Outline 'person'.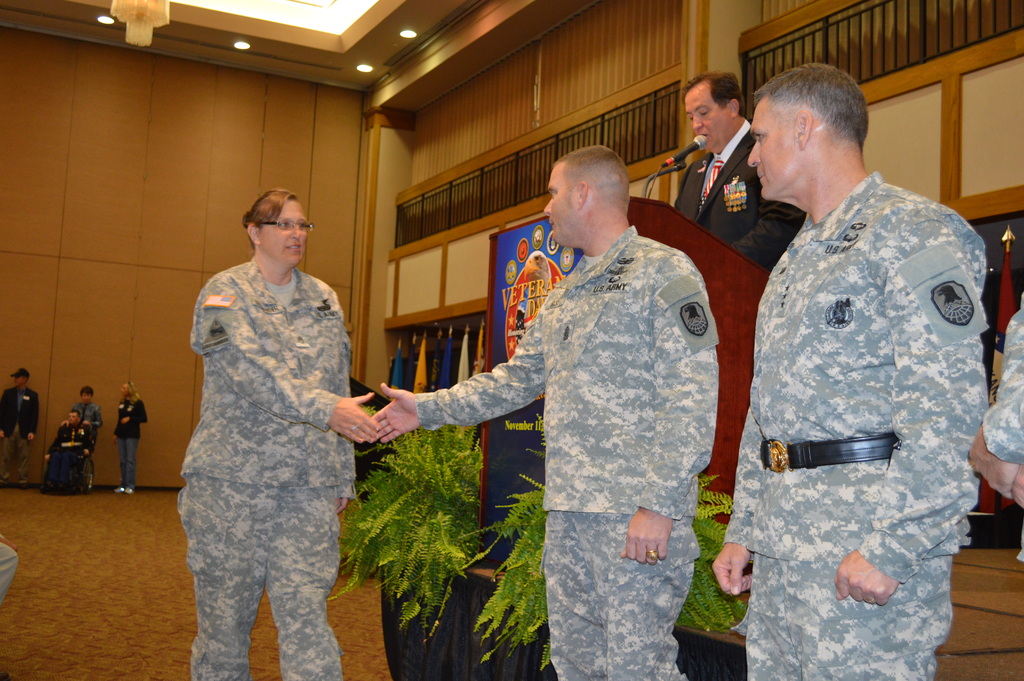
Outline: bbox=[0, 369, 40, 489].
